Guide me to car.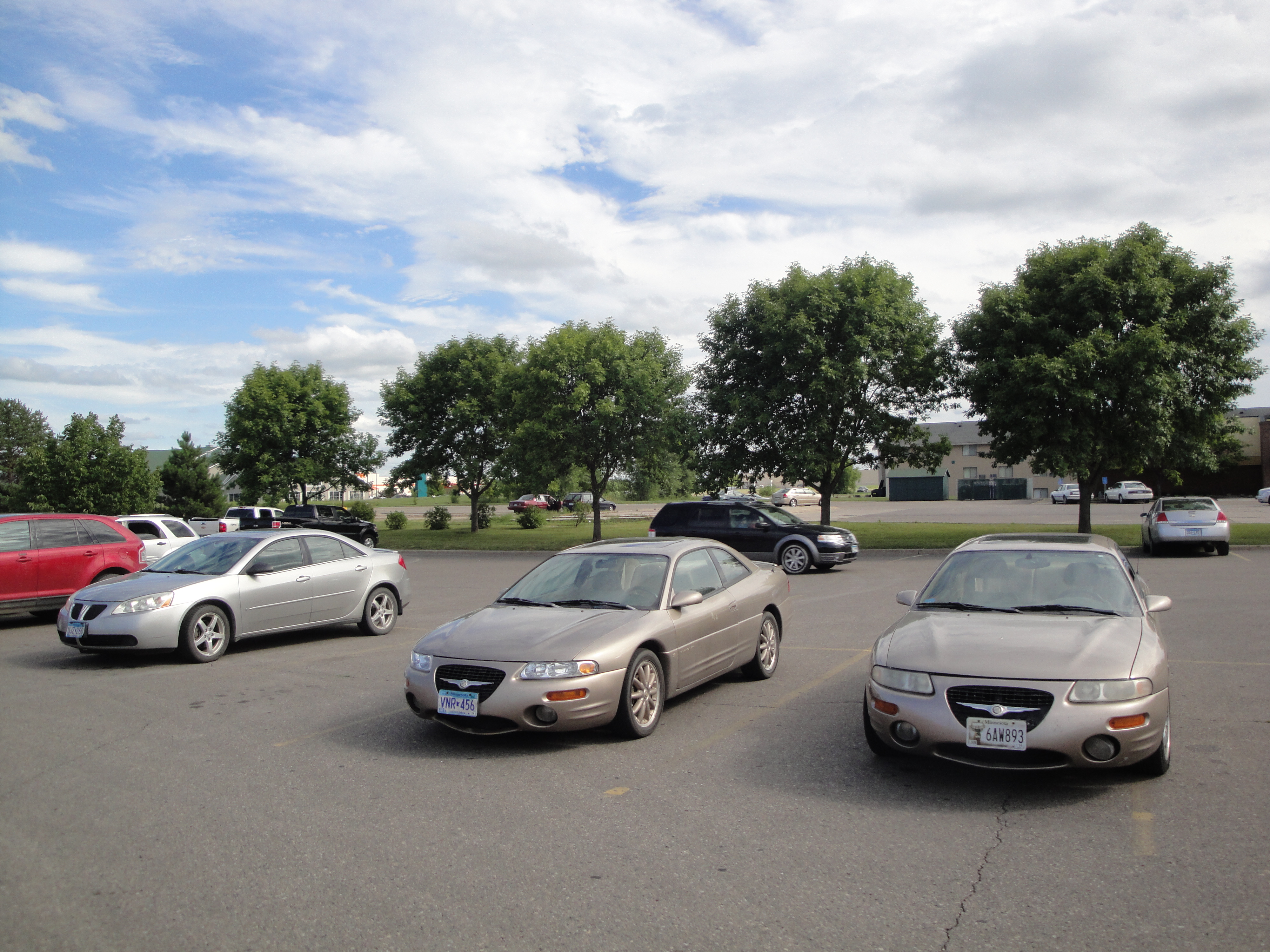
Guidance: [179, 155, 196, 163].
